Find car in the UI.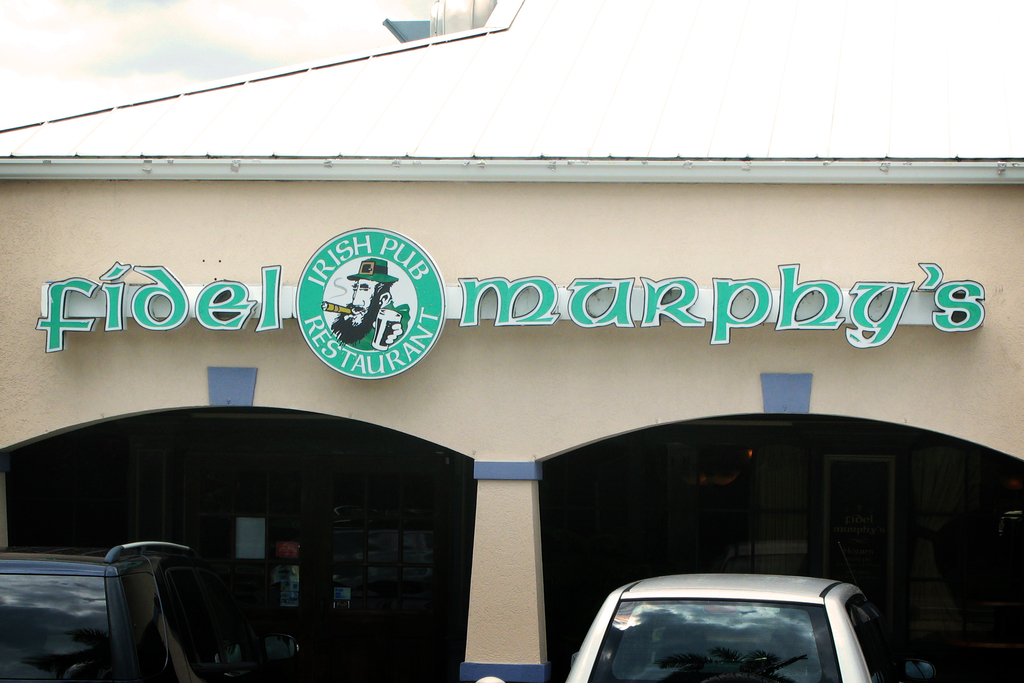
UI element at (x1=564, y1=573, x2=936, y2=682).
